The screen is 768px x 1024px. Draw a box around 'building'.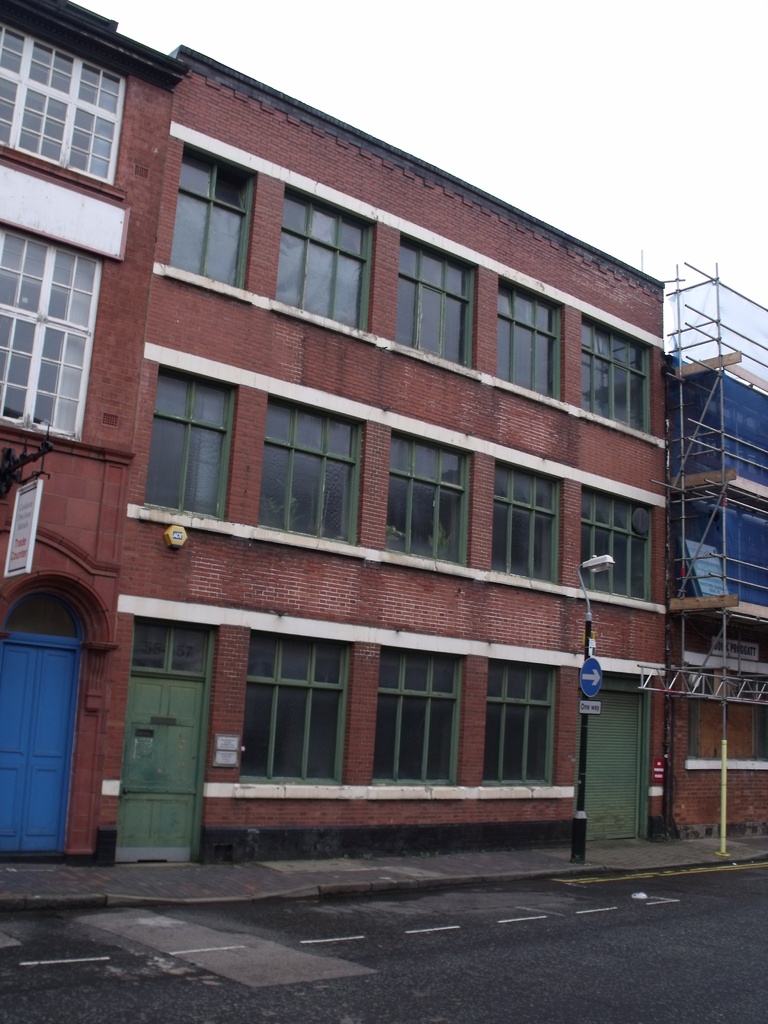
666, 264, 767, 828.
